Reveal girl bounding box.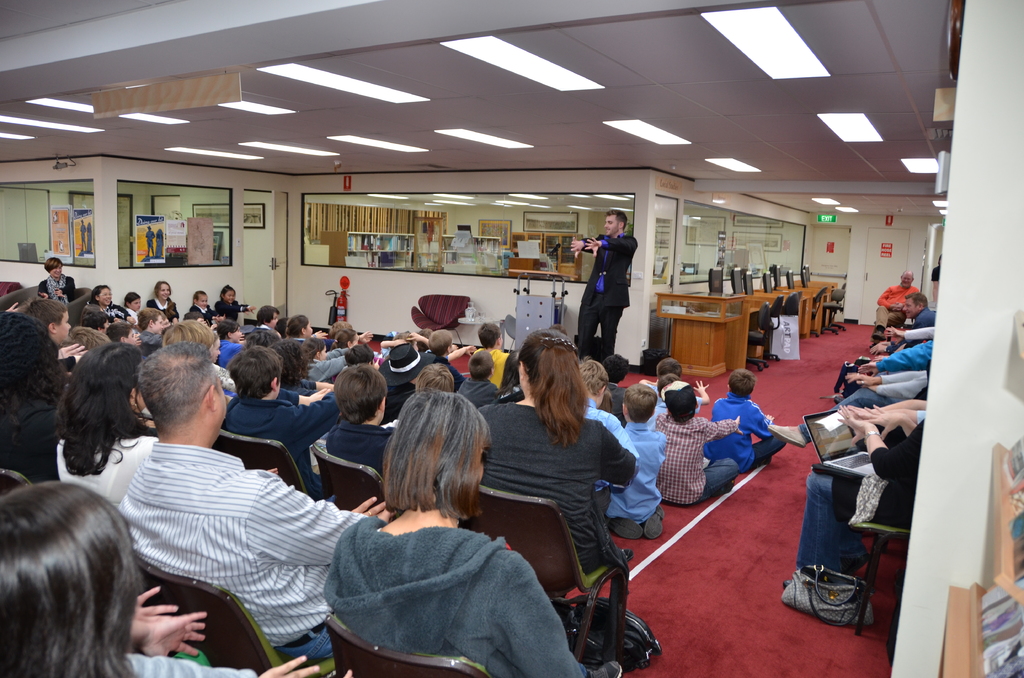
Revealed: BBox(217, 317, 241, 372).
